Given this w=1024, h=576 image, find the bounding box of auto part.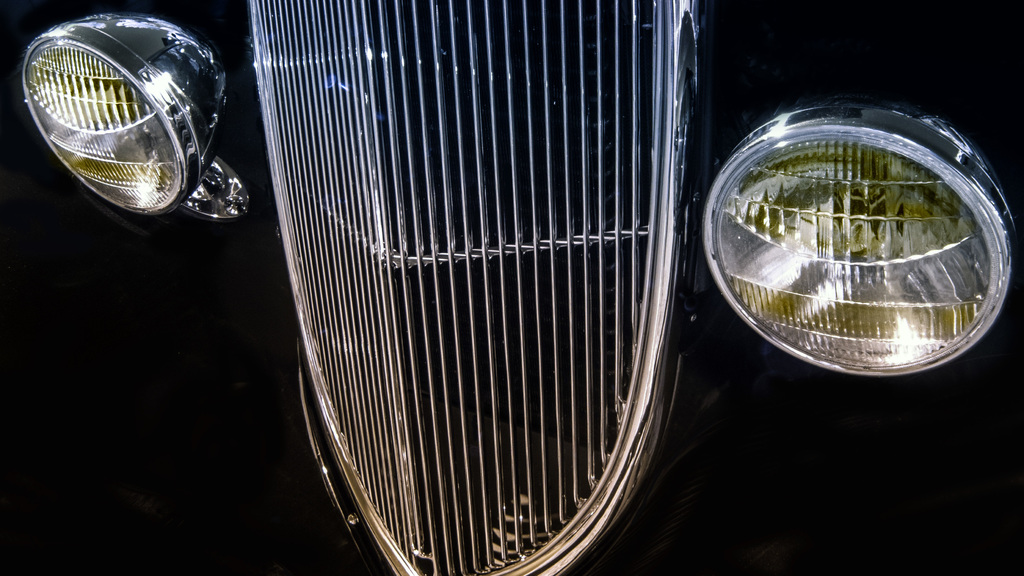
box(700, 104, 1023, 377).
